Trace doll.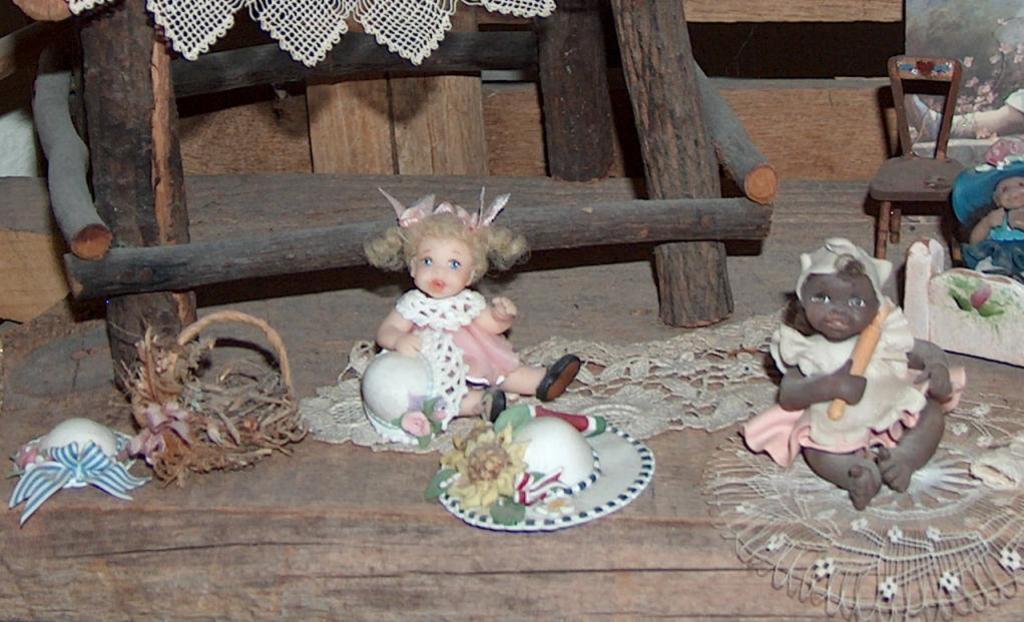
Traced to x1=739, y1=230, x2=952, y2=508.
